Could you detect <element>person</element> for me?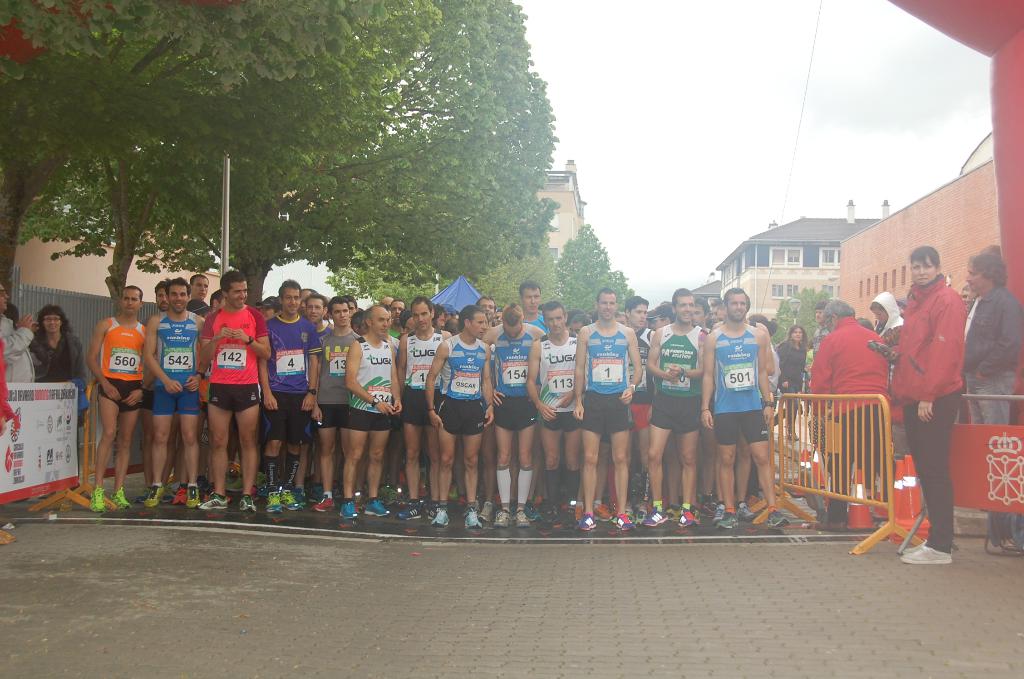
Detection result: rect(641, 289, 695, 524).
